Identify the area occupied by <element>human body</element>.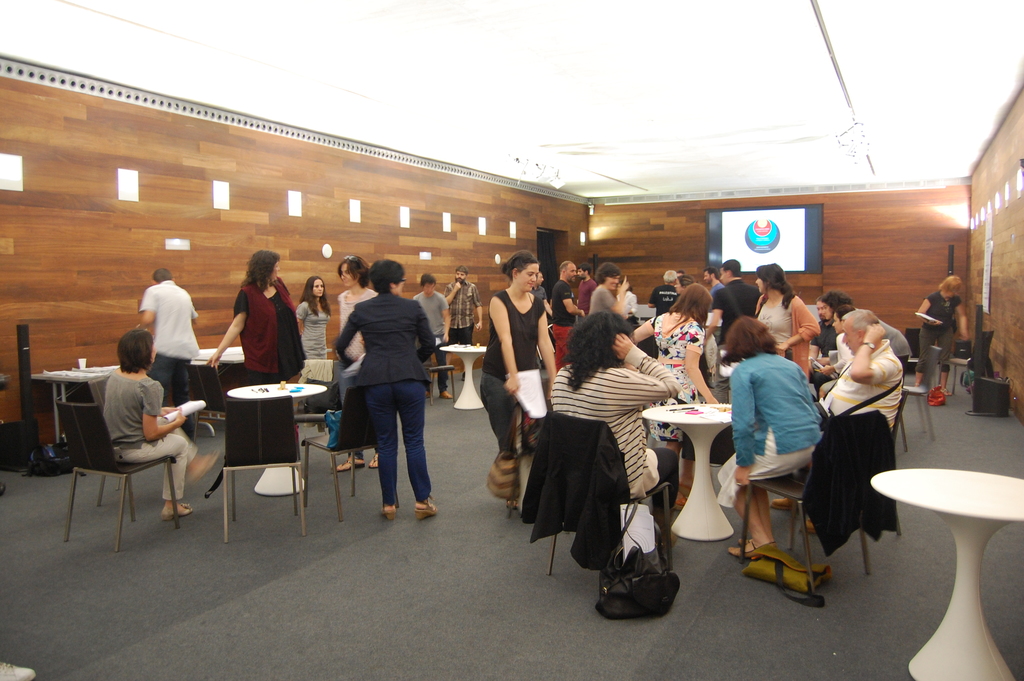
Area: box(769, 324, 904, 536).
